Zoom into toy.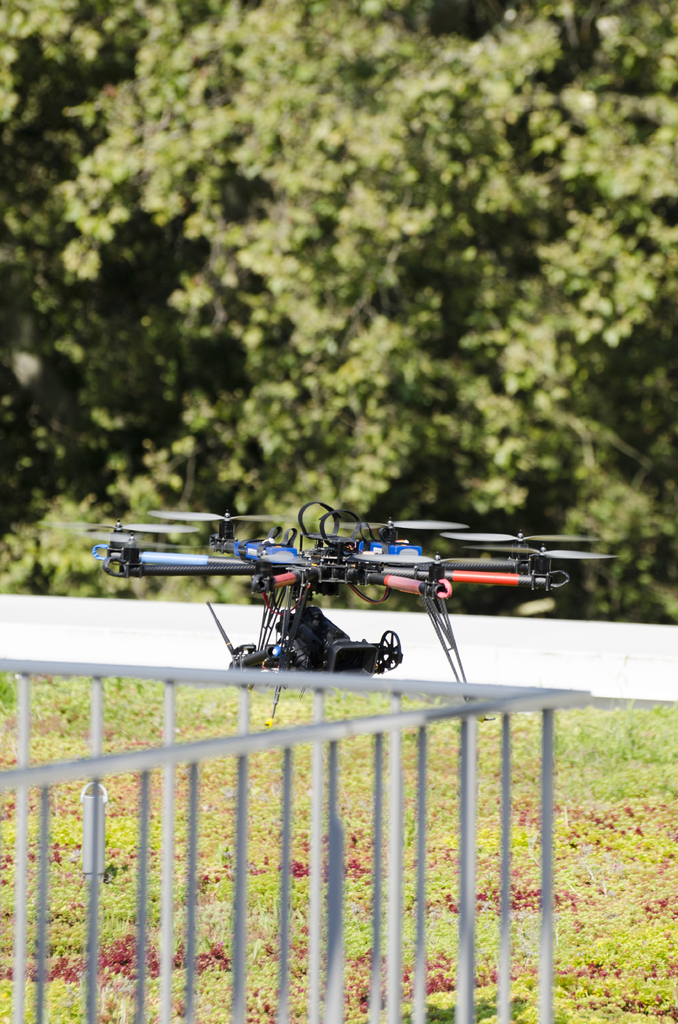
Zoom target: (x1=82, y1=494, x2=593, y2=682).
